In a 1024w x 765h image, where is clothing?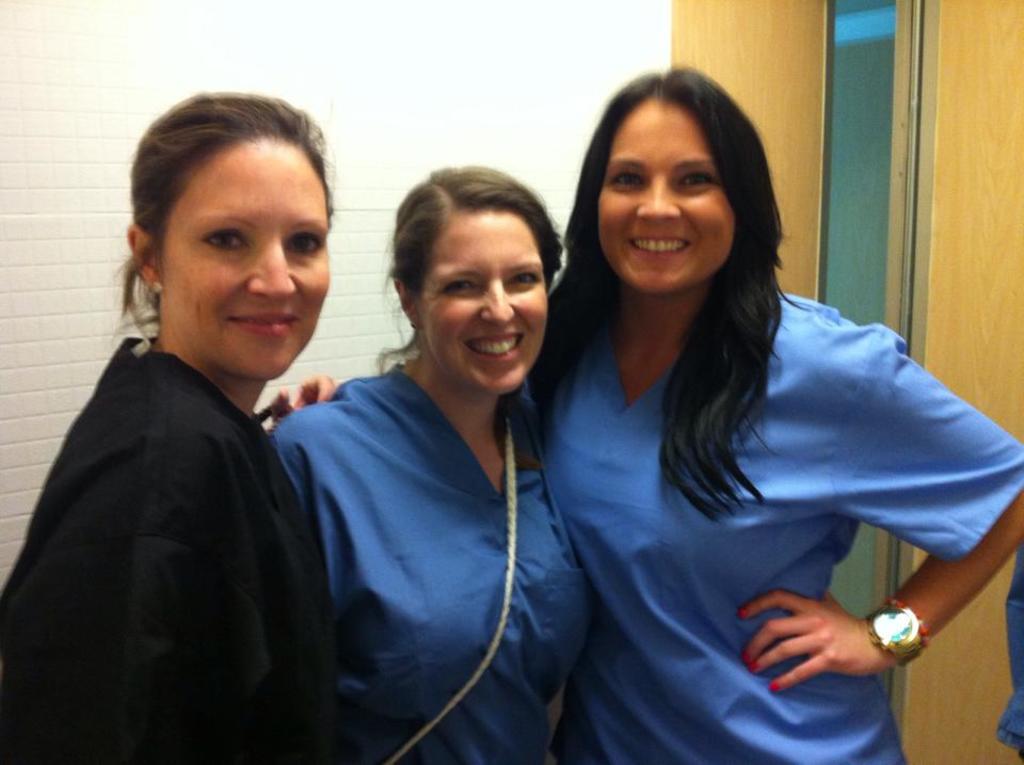
0,328,346,764.
